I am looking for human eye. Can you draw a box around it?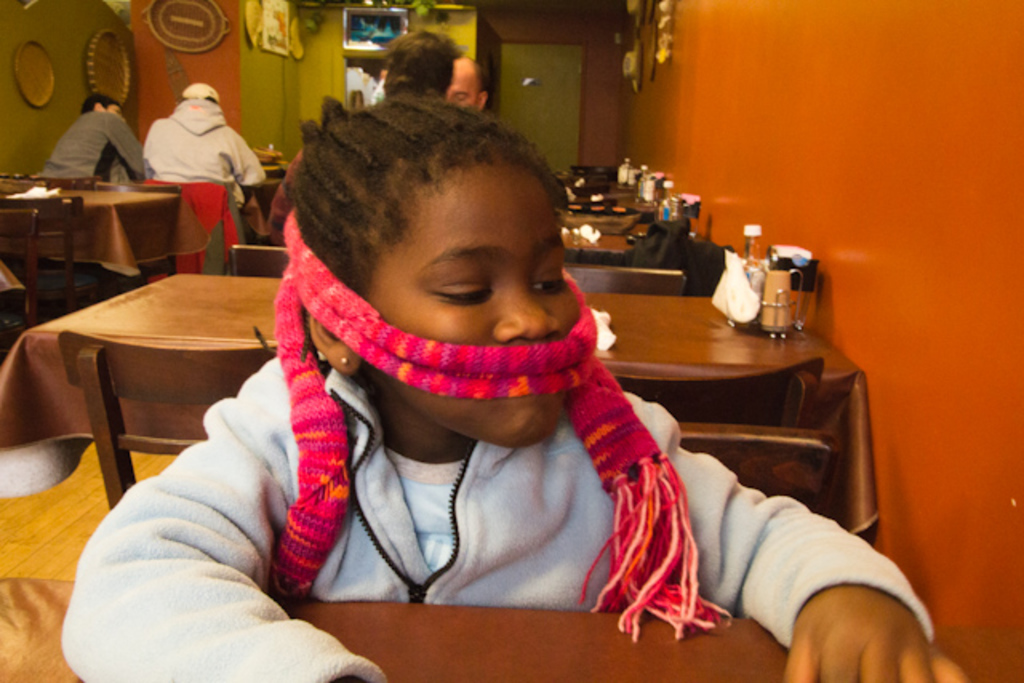
Sure, the bounding box is [432, 278, 493, 304].
